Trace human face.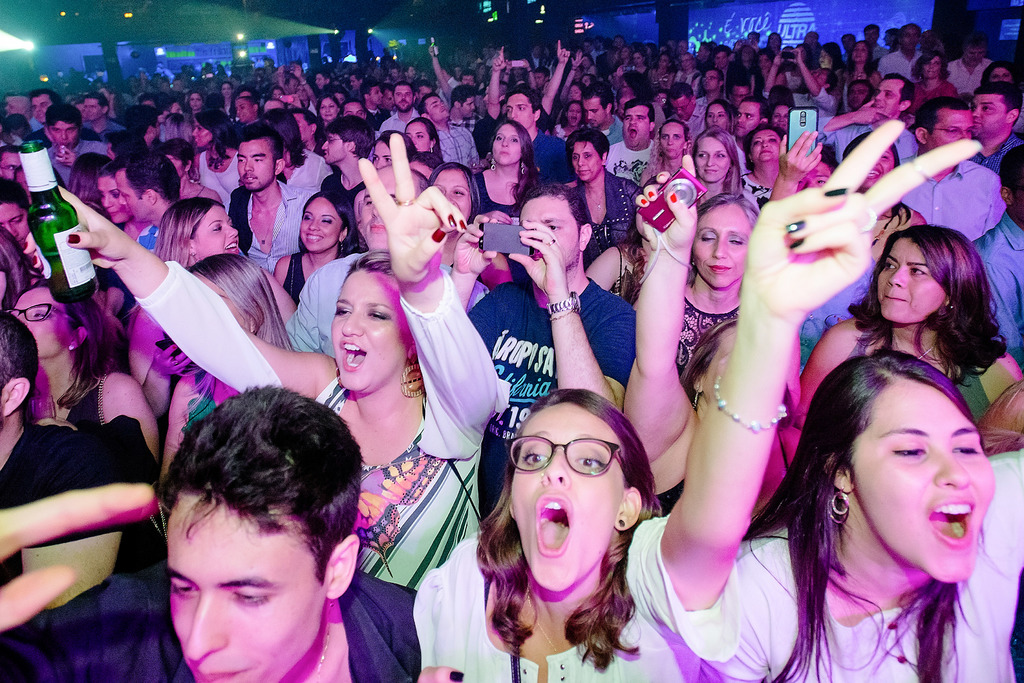
Traced to box(568, 85, 583, 99).
